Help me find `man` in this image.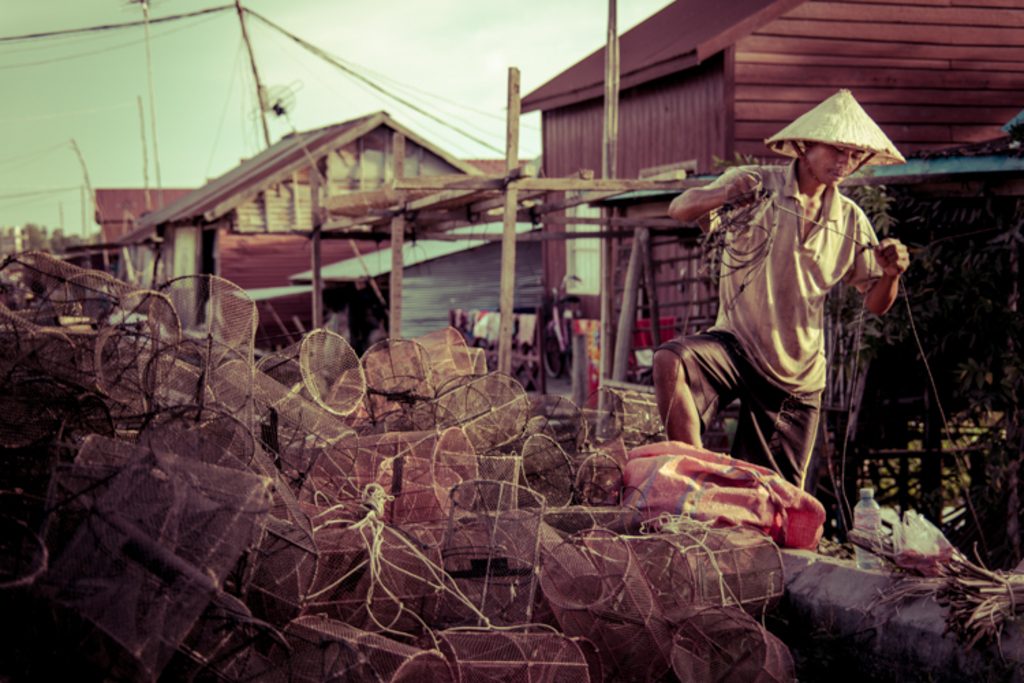
Found it: pyautogui.locateOnScreen(636, 82, 933, 552).
